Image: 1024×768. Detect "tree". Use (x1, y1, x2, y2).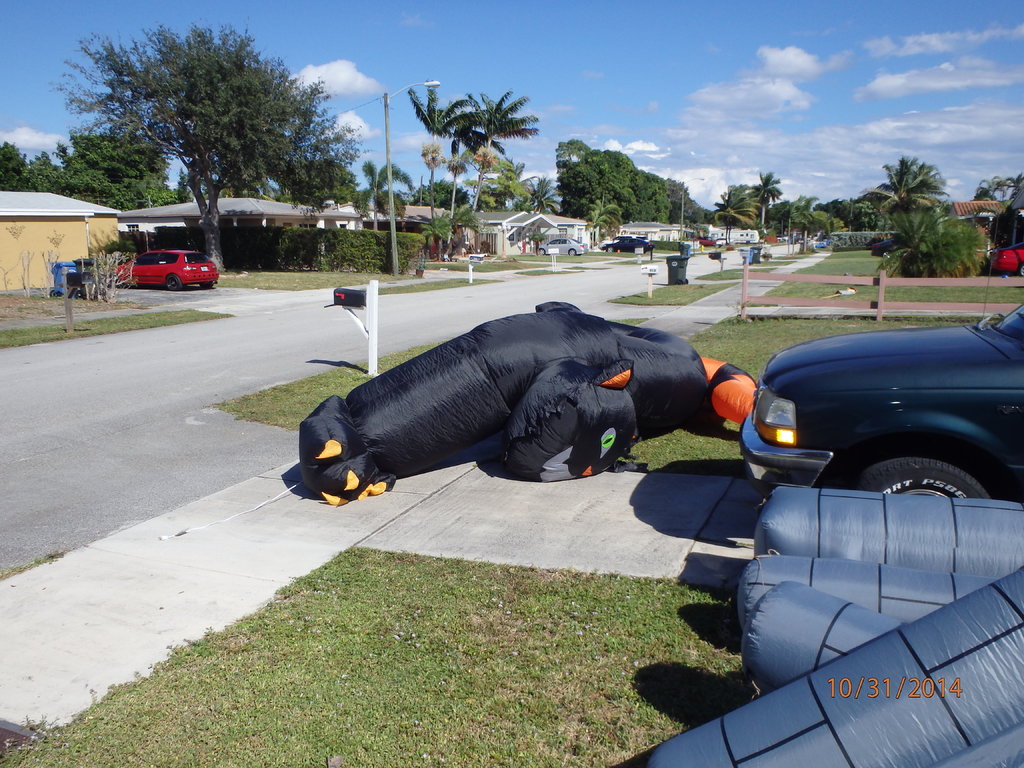
(317, 229, 416, 264).
